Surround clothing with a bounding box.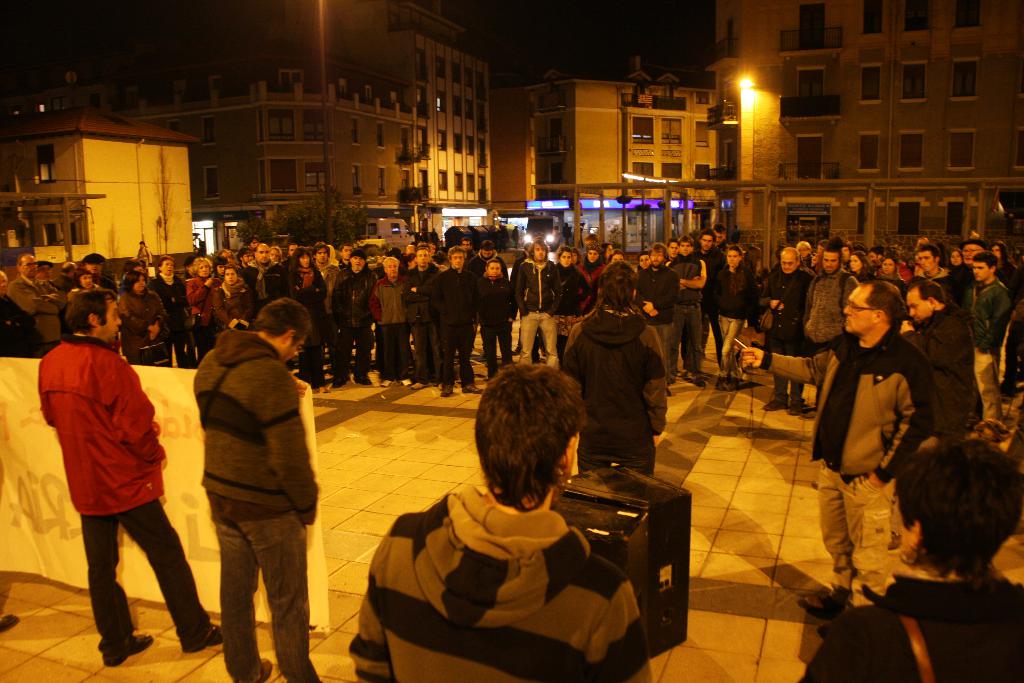
667:248:698:366.
